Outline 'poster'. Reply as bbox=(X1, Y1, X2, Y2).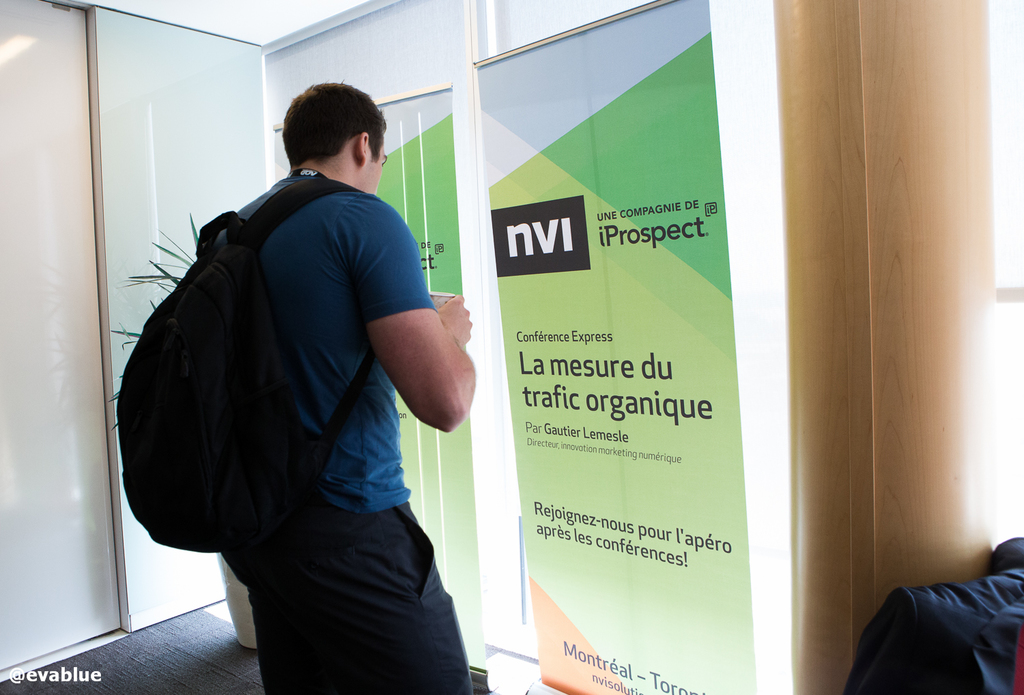
bbox=(473, 0, 752, 694).
